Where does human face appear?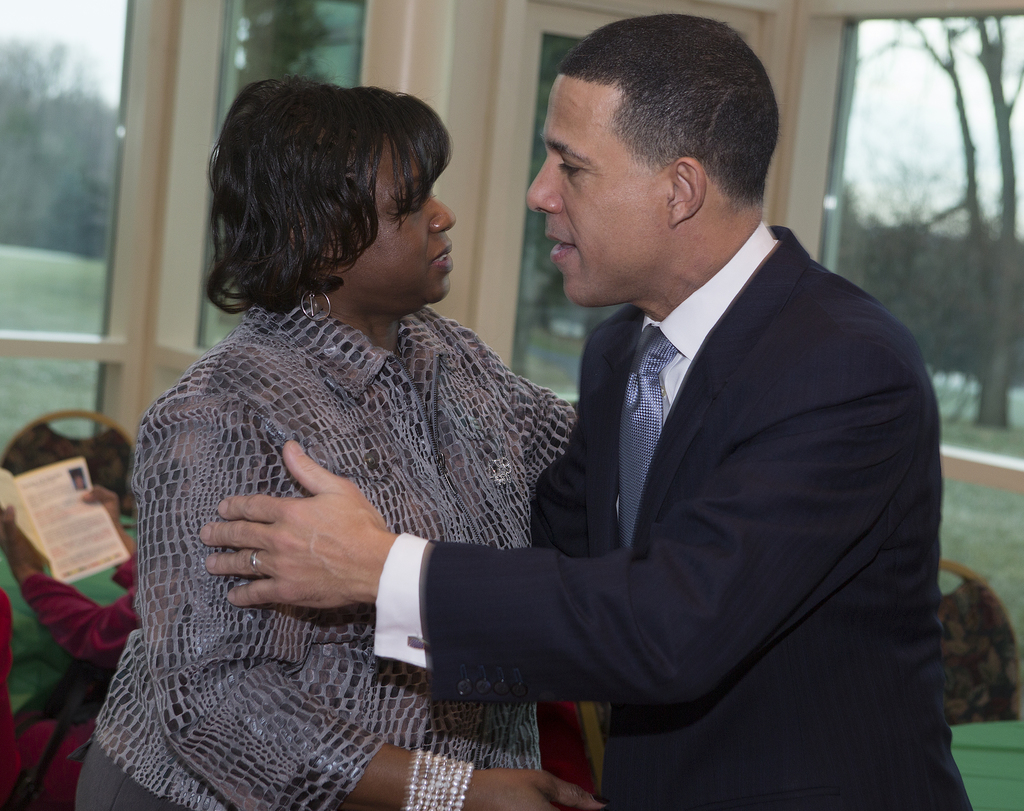
Appears at box=[521, 55, 668, 307].
